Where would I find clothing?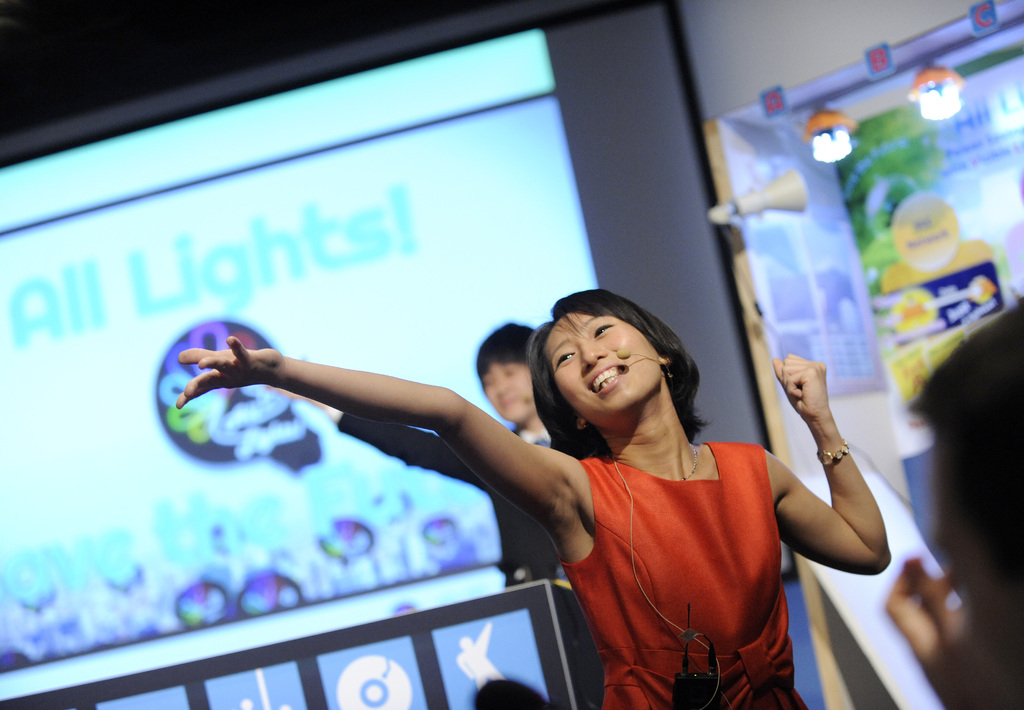
At <bbox>562, 407, 803, 689</bbox>.
